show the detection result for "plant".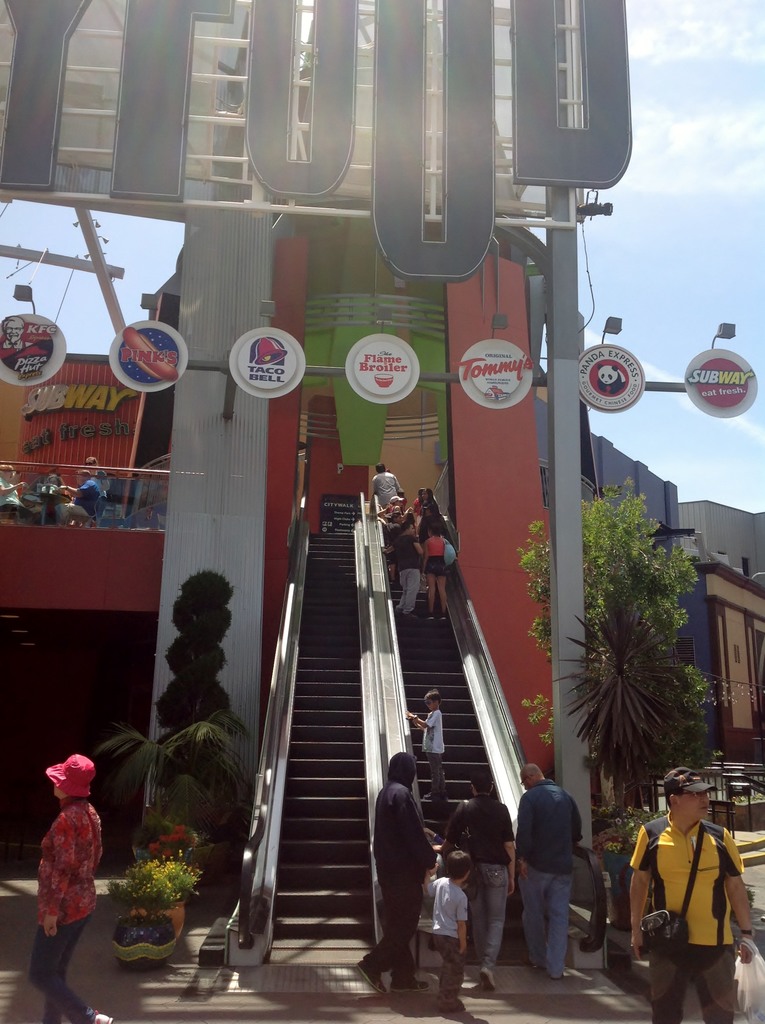
525:463:717:804.
